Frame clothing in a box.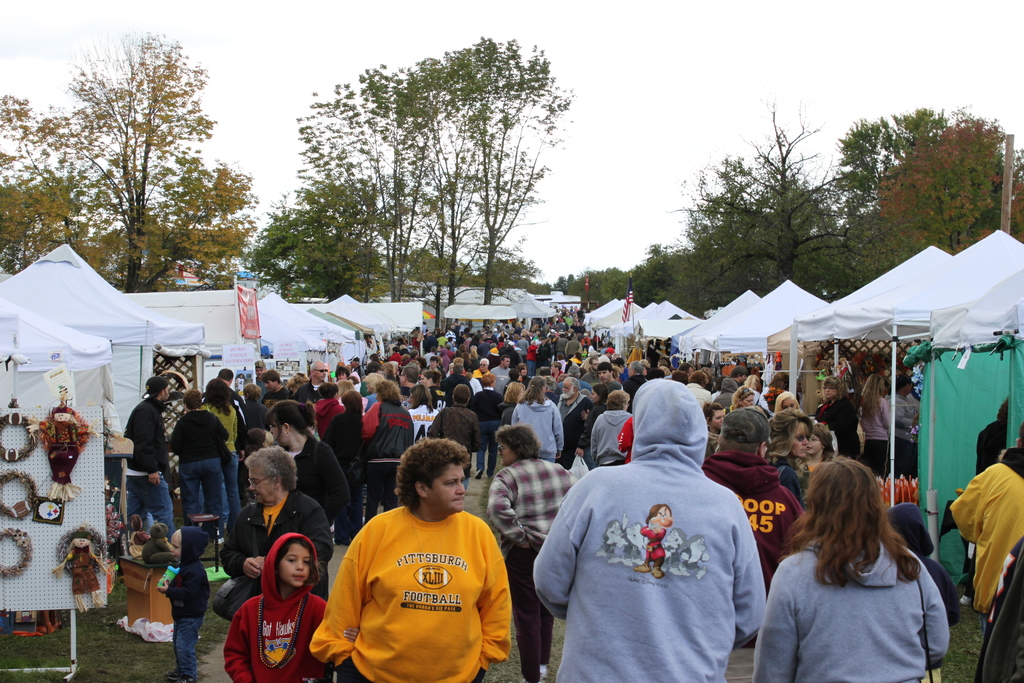
select_region(323, 409, 360, 545).
